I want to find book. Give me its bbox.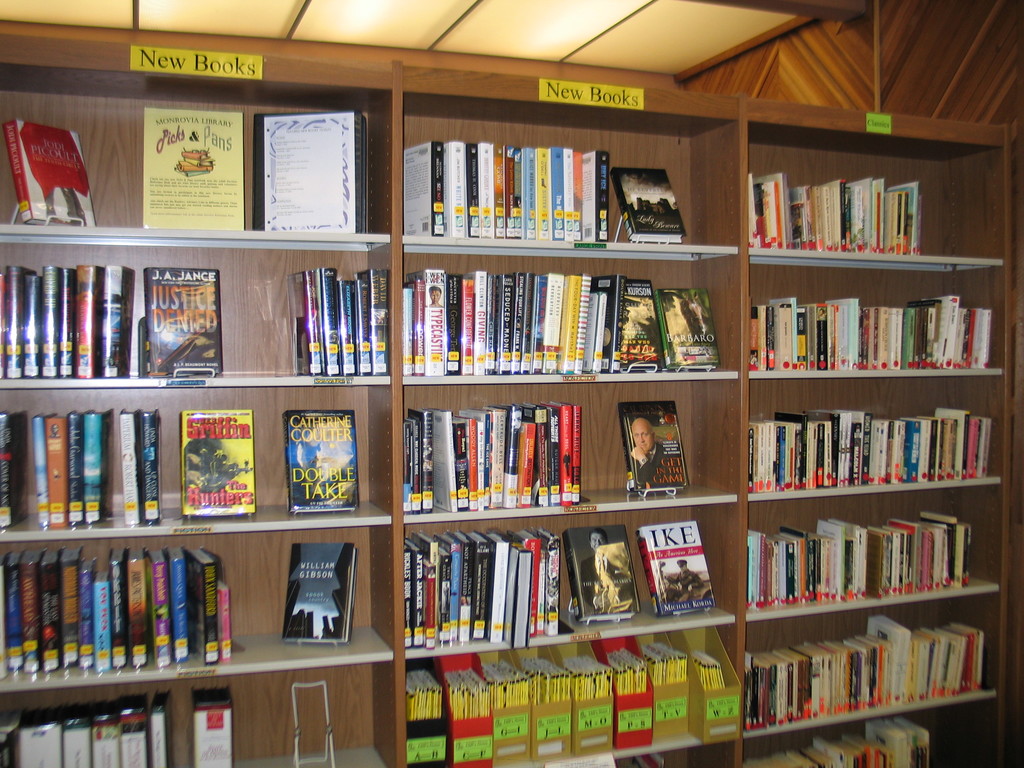
(0,409,13,529).
